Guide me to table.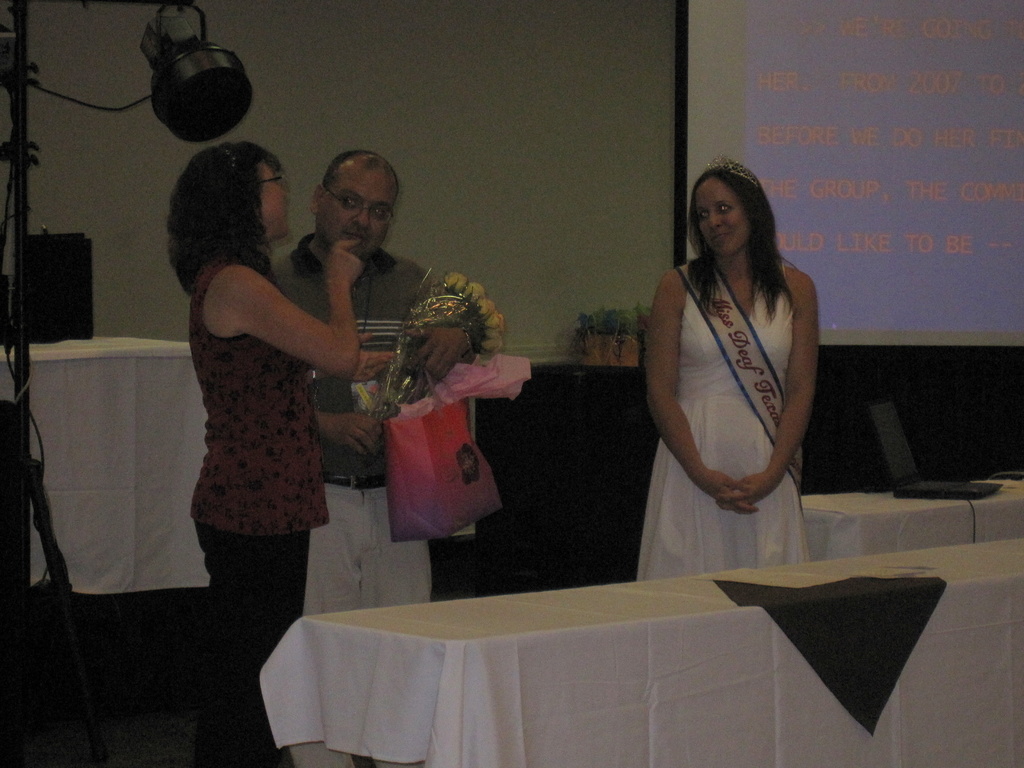
Guidance: Rect(797, 475, 1023, 559).
